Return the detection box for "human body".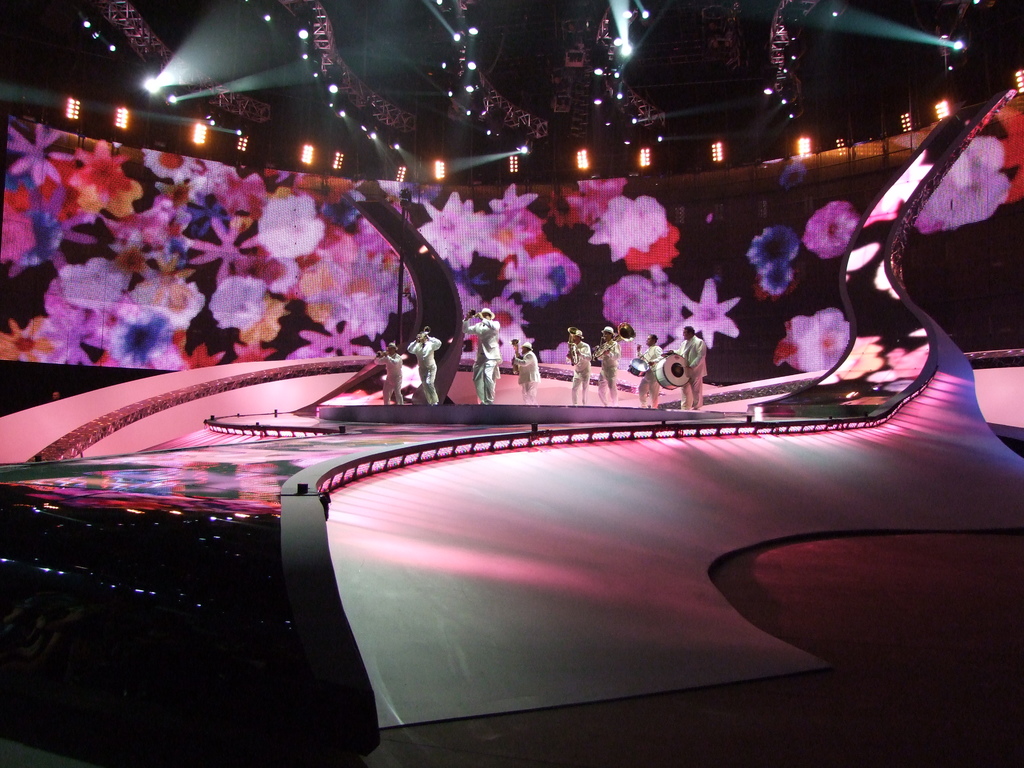
left=374, top=342, right=400, bottom=403.
